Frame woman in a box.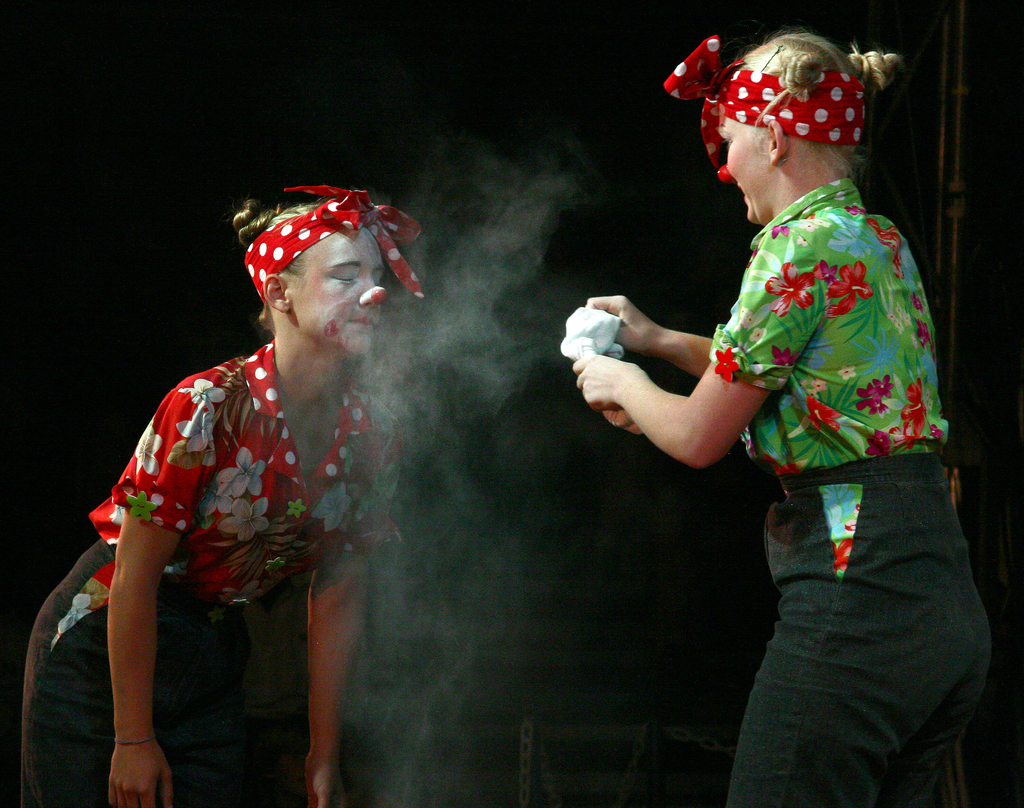
Rect(79, 172, 448, 795).
